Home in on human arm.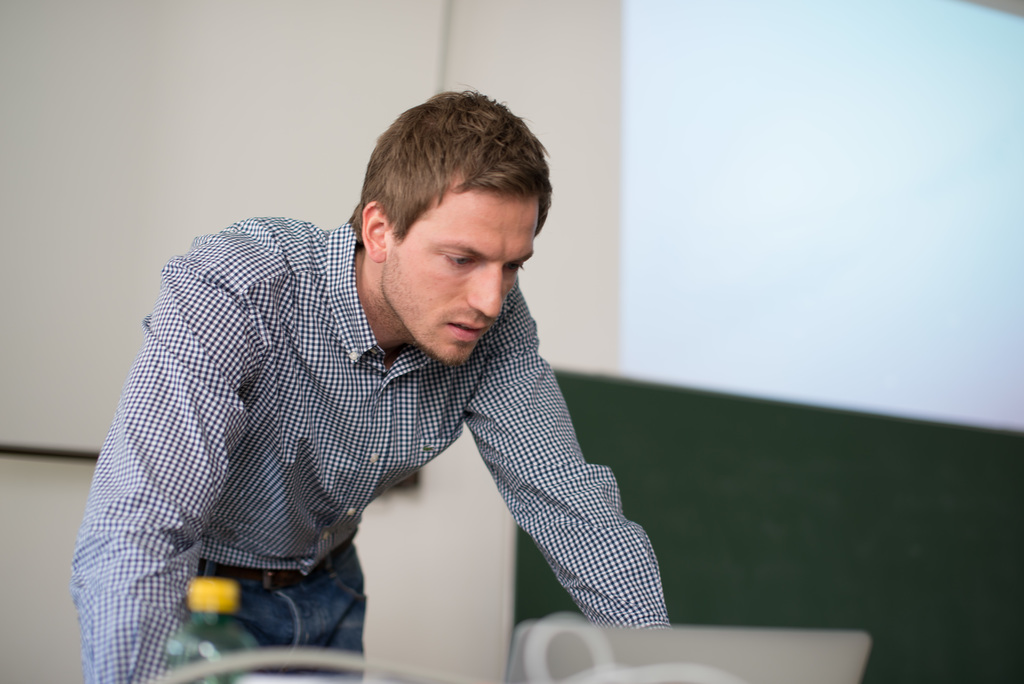
Homed in at x1=68, y1=248, x2=249, y2=683.
